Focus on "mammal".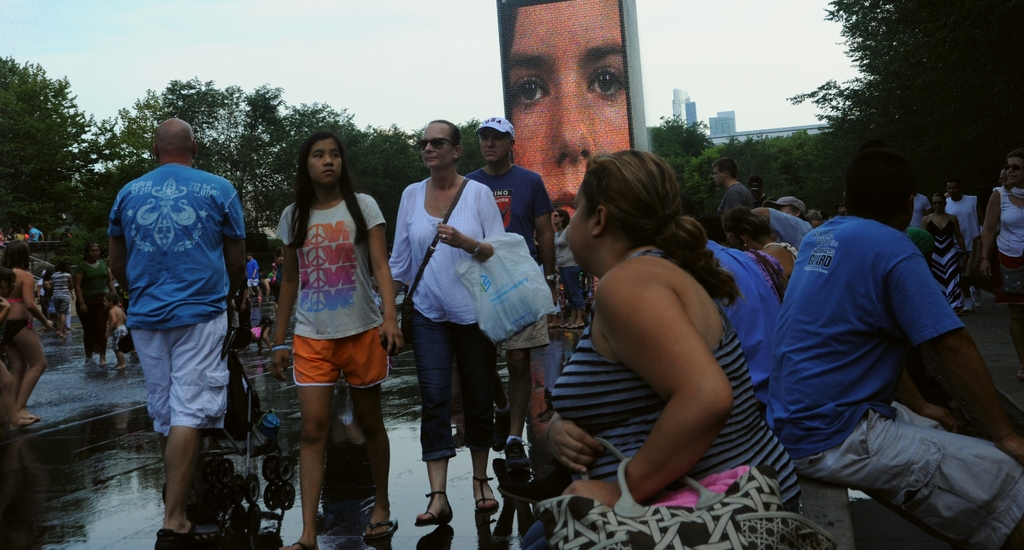
Focused at [391,118,502,524].
